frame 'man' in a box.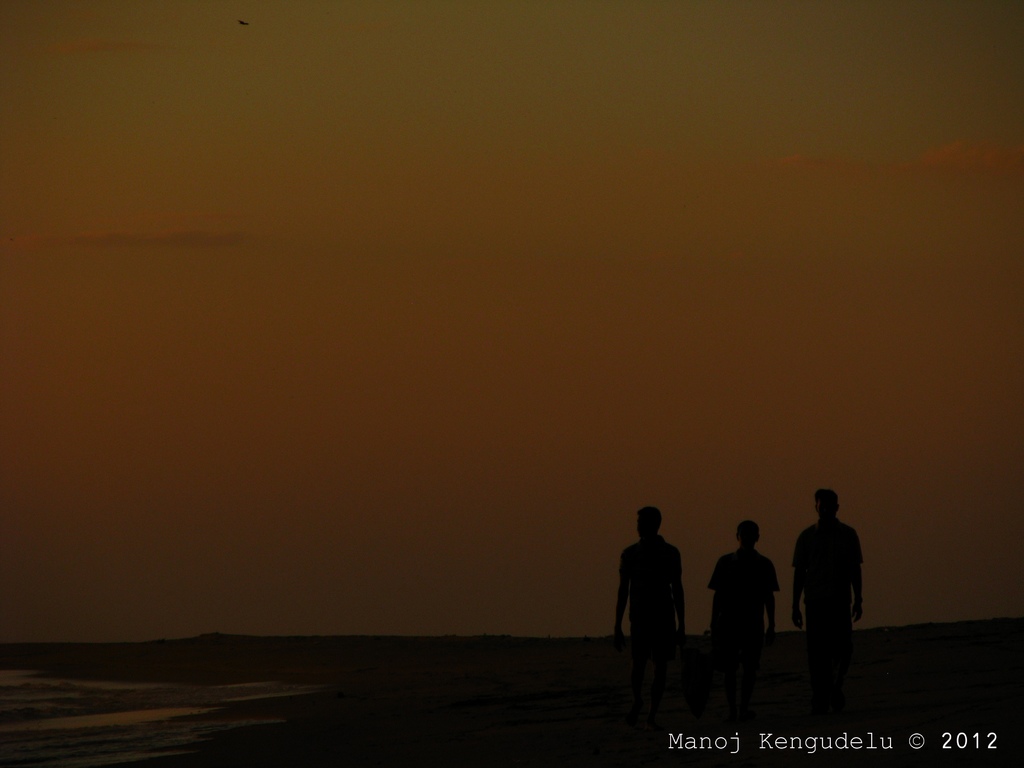
l=714, t=518, r=778, b=728.
